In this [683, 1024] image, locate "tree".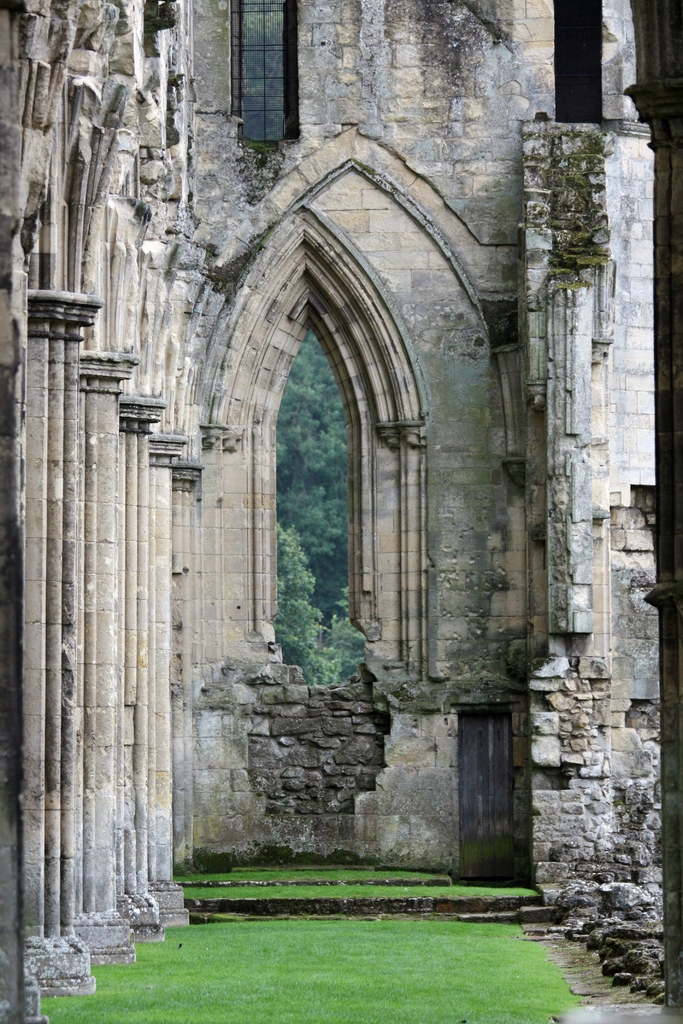
Bounding box: box(272, 519, 350, 682).
